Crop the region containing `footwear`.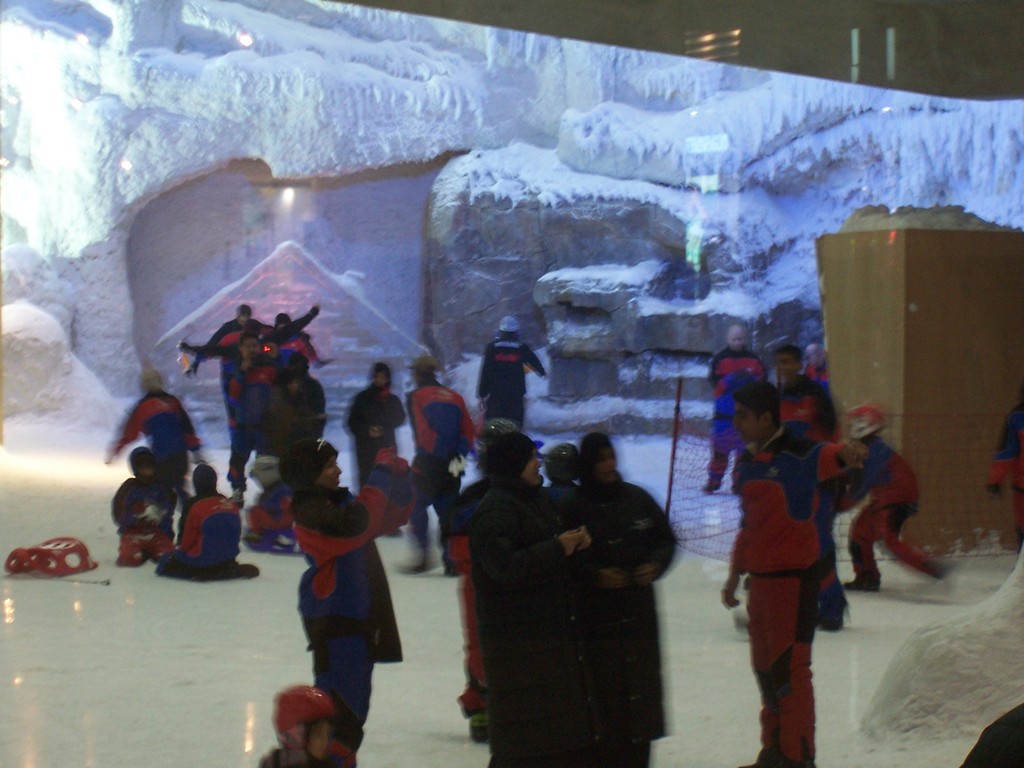
Crop region: bbox=(470, 712, 488, 745).
